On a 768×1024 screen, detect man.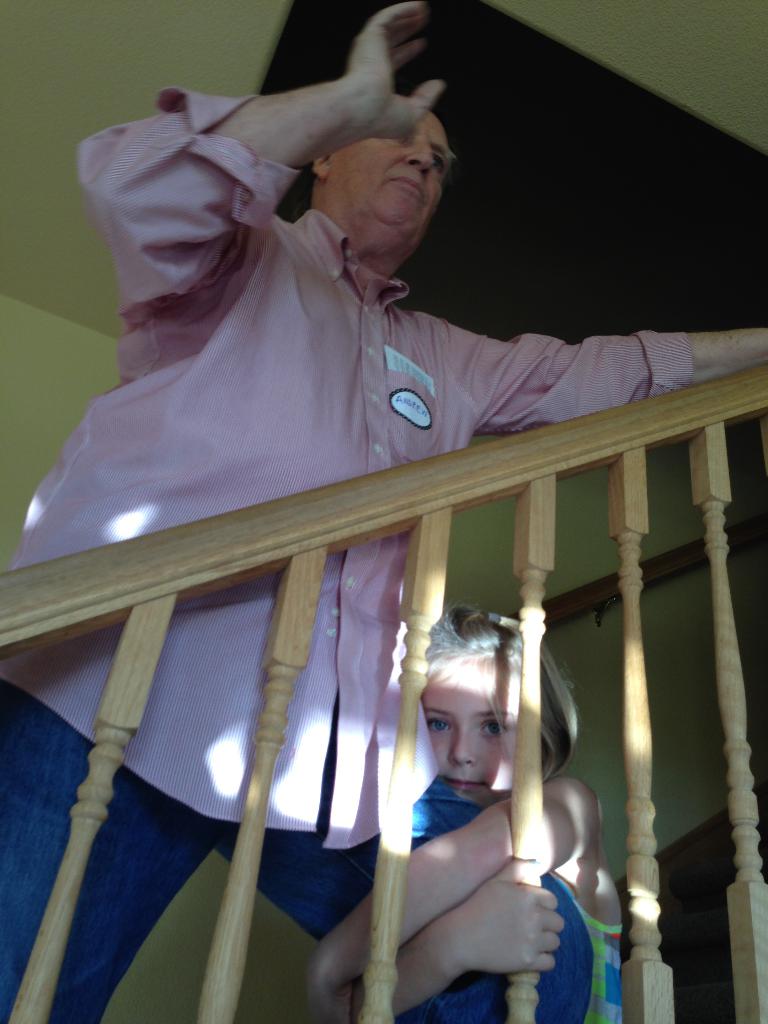
left=0, top=0, right=767, bottom=1023.
